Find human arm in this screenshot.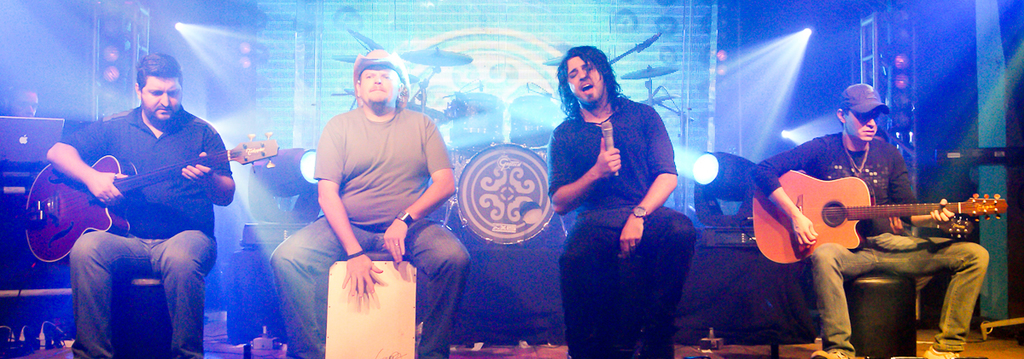
The bounding box for human arm is 180:112:237:211.
